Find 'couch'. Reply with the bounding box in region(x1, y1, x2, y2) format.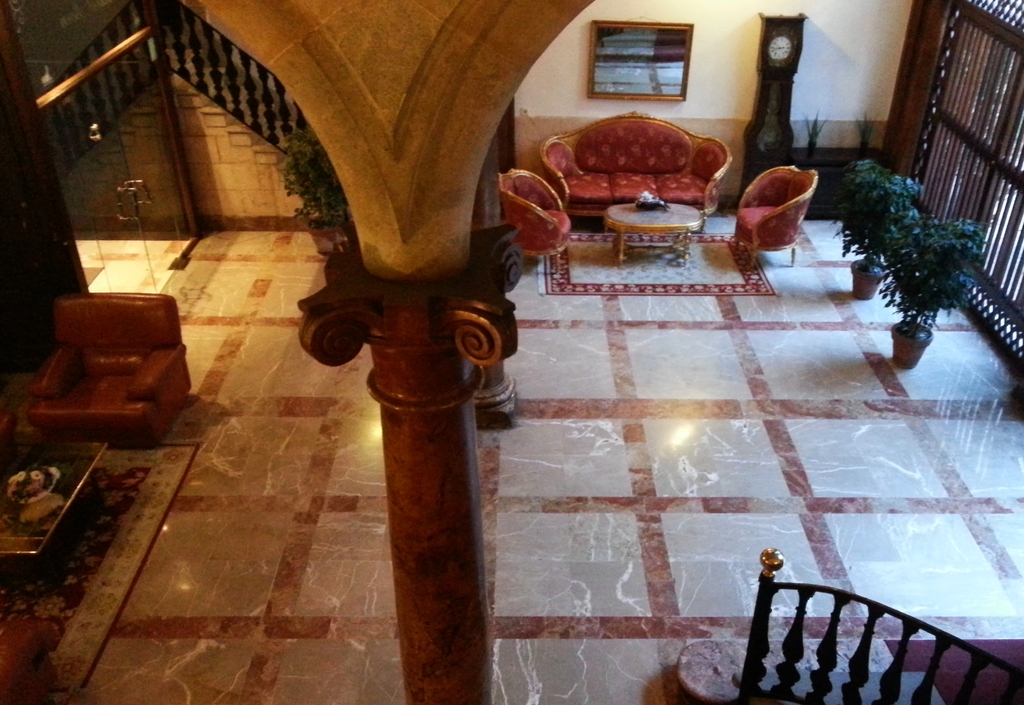
region(20, 244, 209, 464).
